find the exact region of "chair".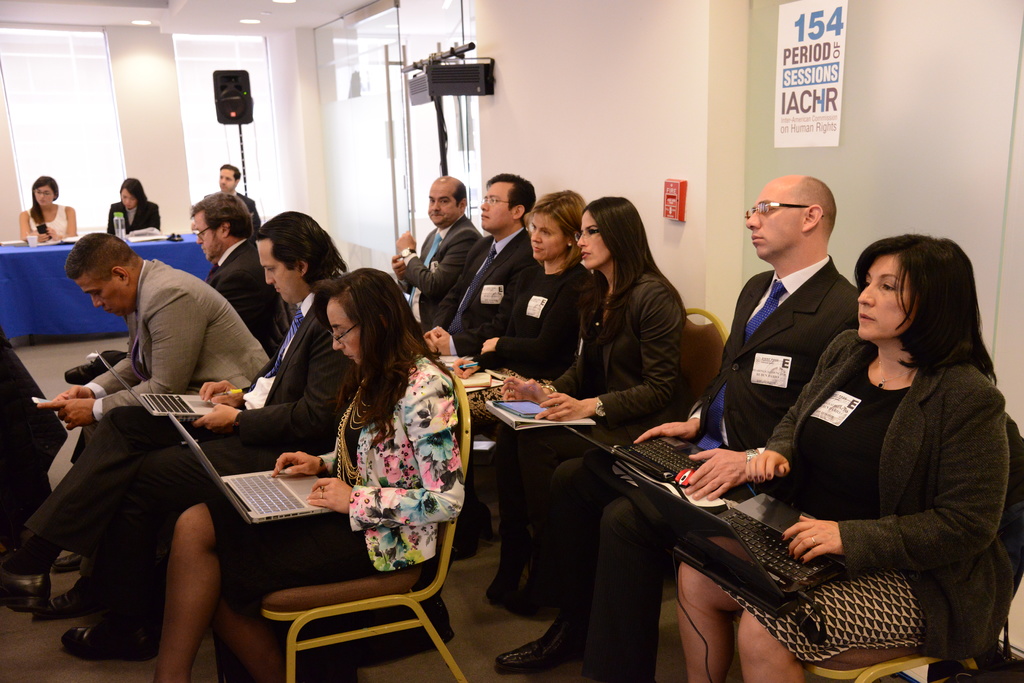
Exact region: locate(175, 421, 458, 682).
